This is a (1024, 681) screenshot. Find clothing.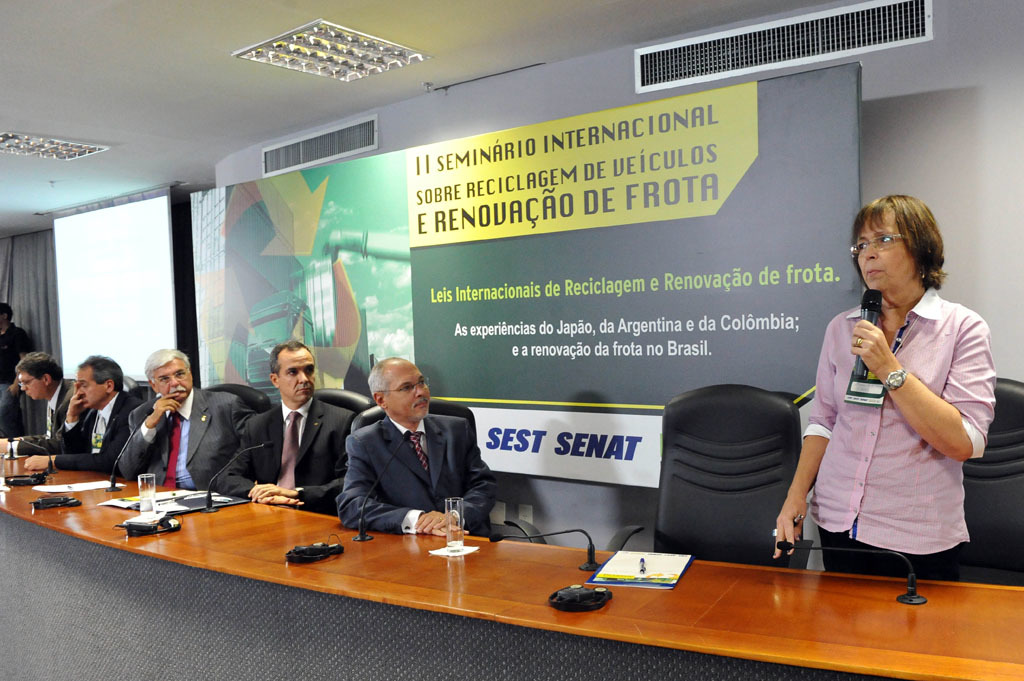
Bounding box: bbox=(0, 372, 67, 451).
